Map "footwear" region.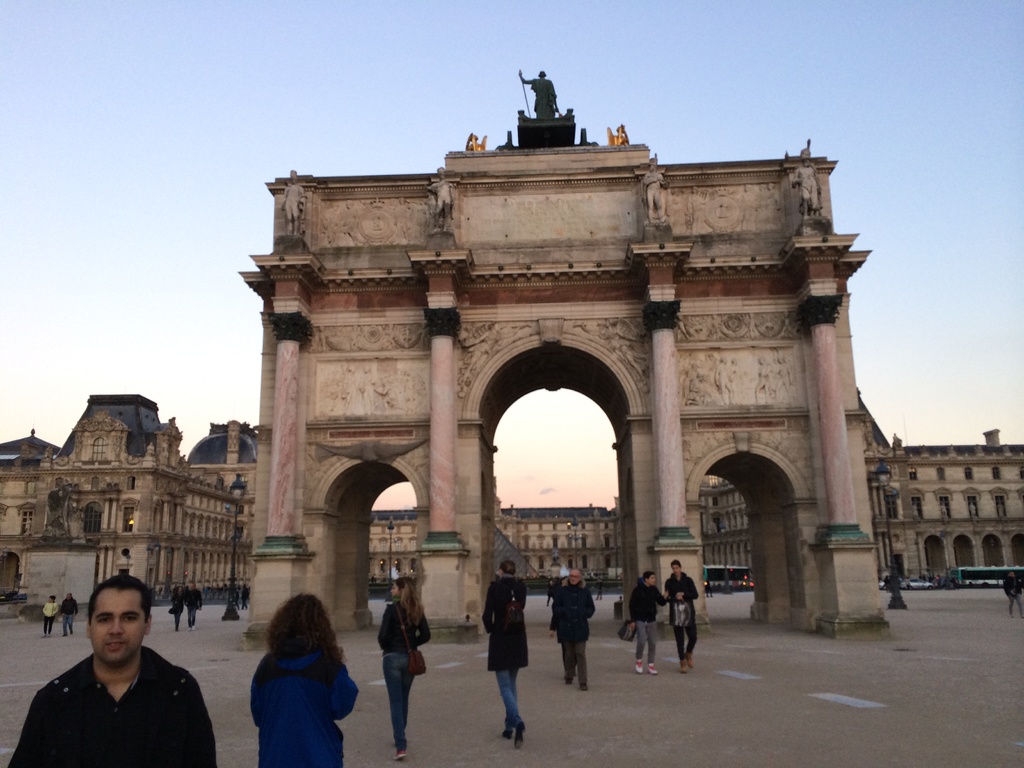
Mapped to Rect(579, 683, 589, 691).
